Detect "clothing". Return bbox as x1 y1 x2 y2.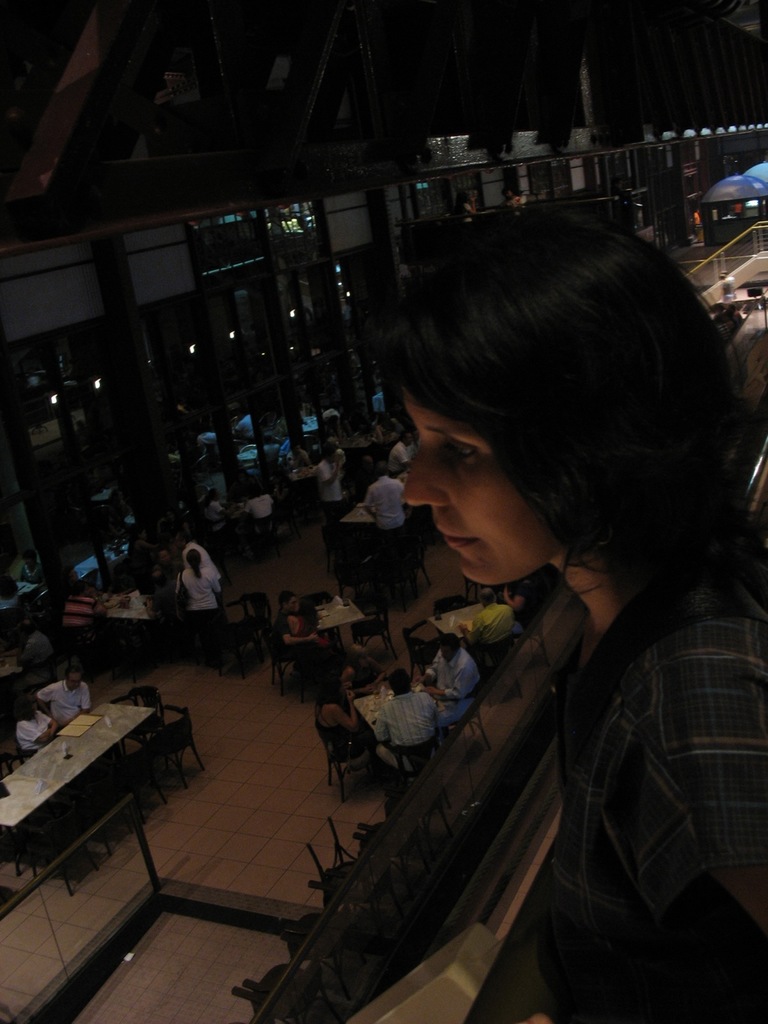
549 563 767 1023.
